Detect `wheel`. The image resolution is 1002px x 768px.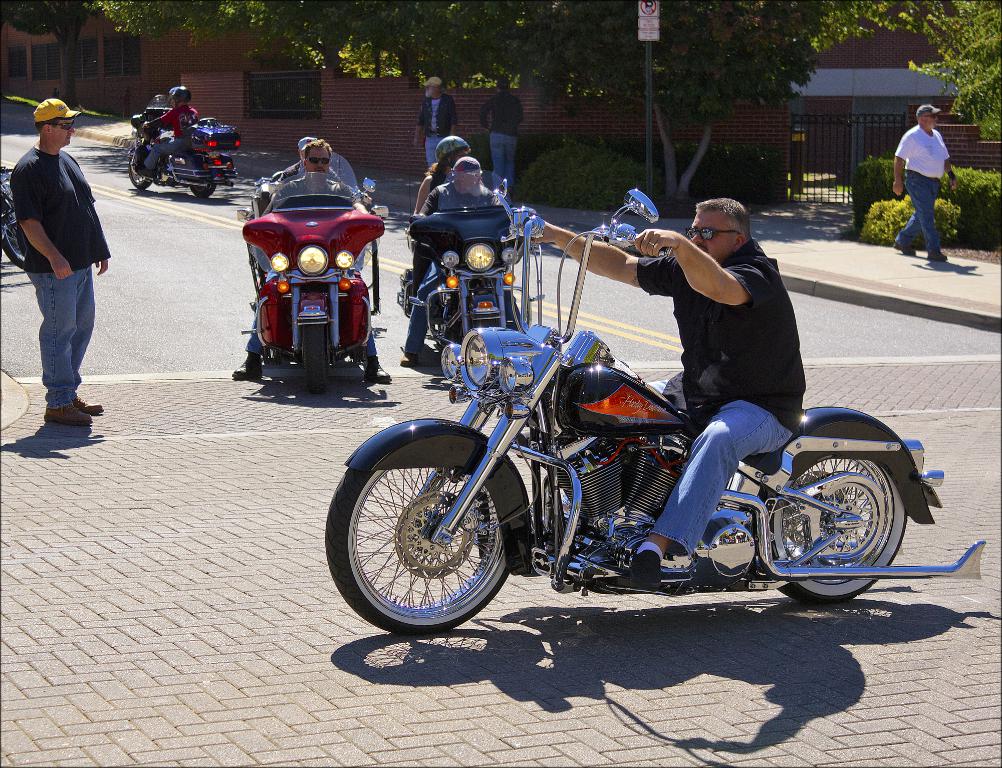
left=123, top=143, right=160, bottom=189.
